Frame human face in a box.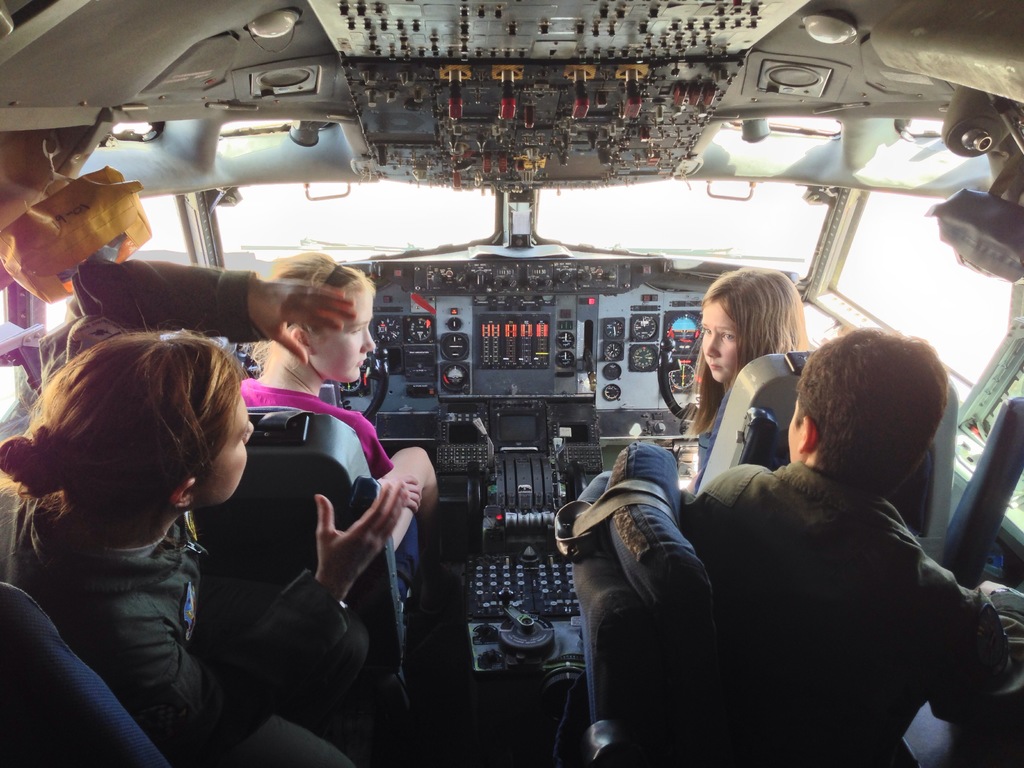
[x1=701, y1=296, x2=738, y2=382].
